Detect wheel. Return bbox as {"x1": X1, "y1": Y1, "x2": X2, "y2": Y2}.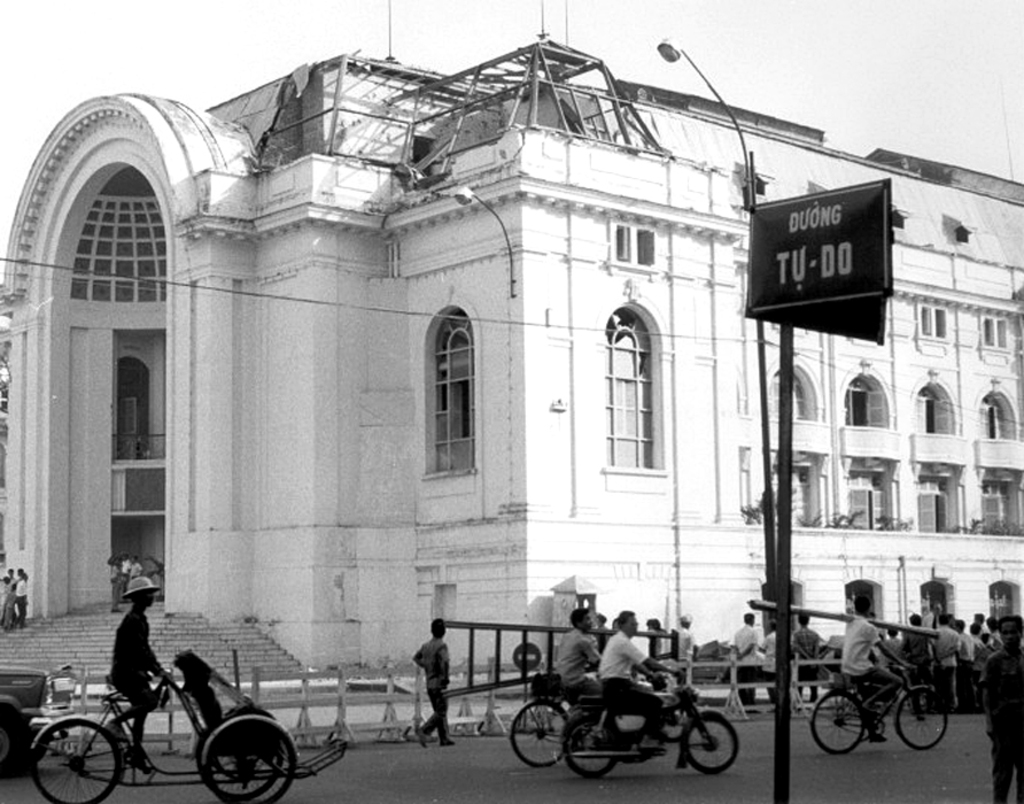
{"x1": 805, "y1": 690, "x2": 867, "y2": 752}.
